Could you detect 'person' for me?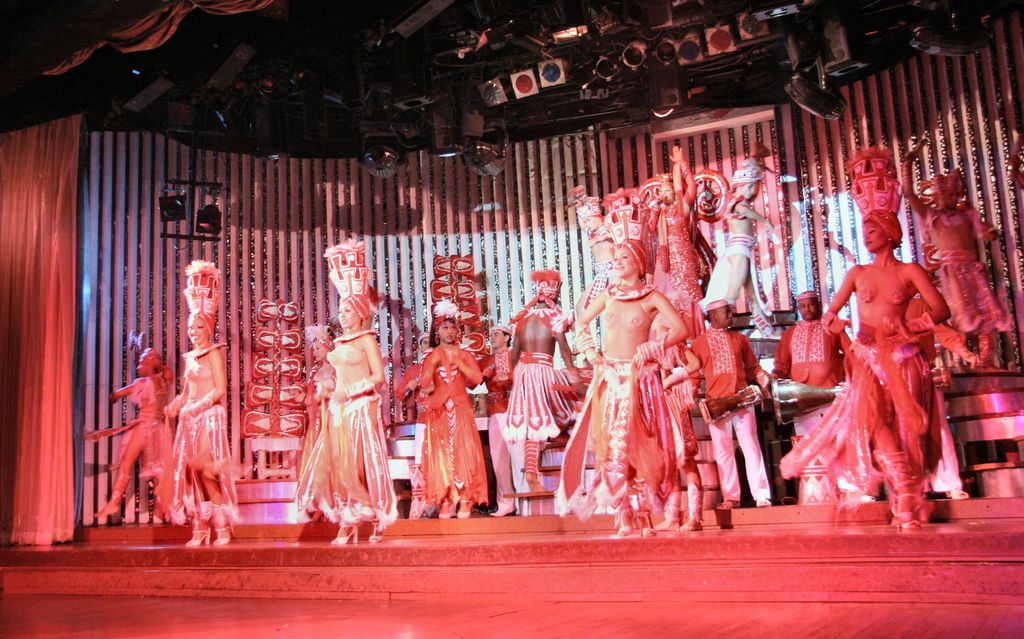
Detection result: detection(641, 141, 698, 317).
